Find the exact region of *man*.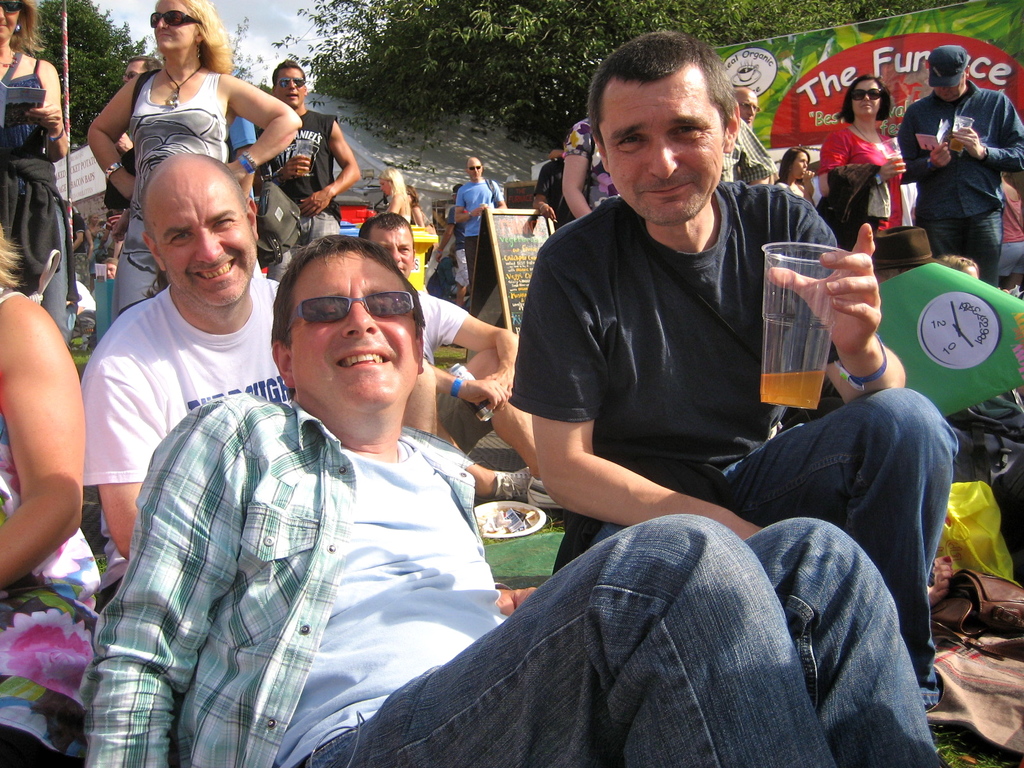
Exact region: x1=452, y1=154, x2=502, y2=281.
